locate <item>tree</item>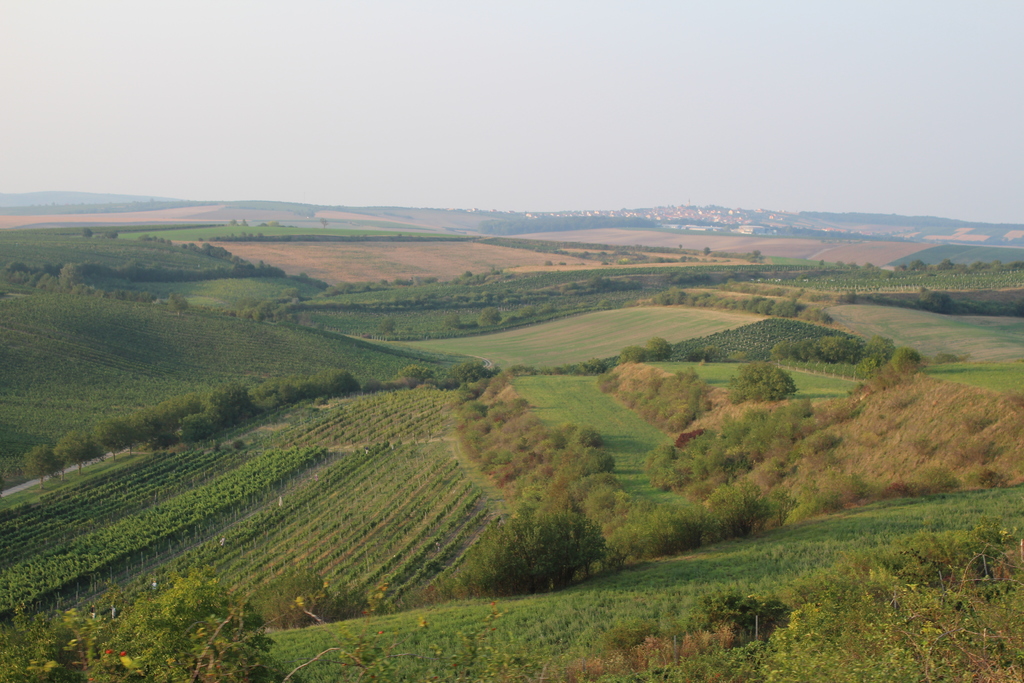
select_region(701, 243, 716, 261)
